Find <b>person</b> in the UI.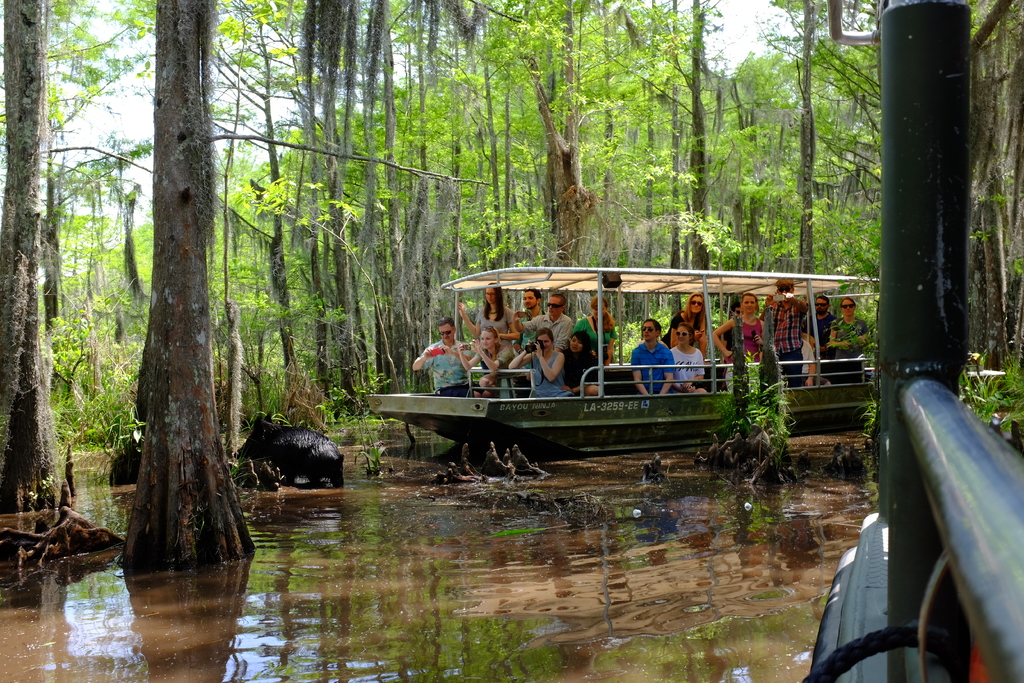
UI element at bbox(567, 295, 617, 366).
